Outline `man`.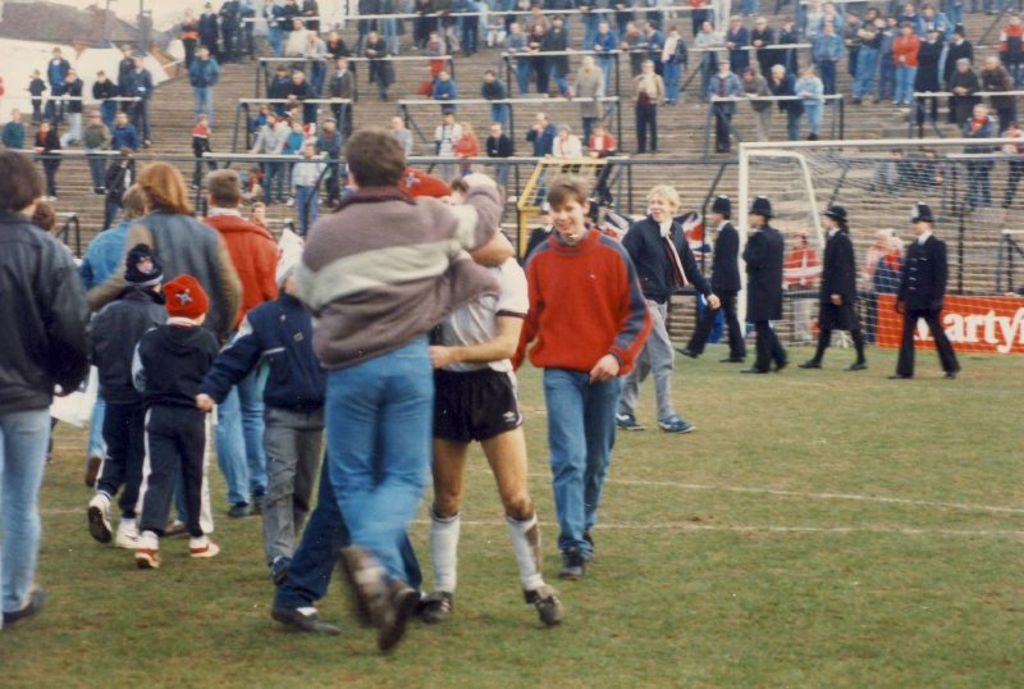
Outline: BBox(37, 115, 67, 197).
